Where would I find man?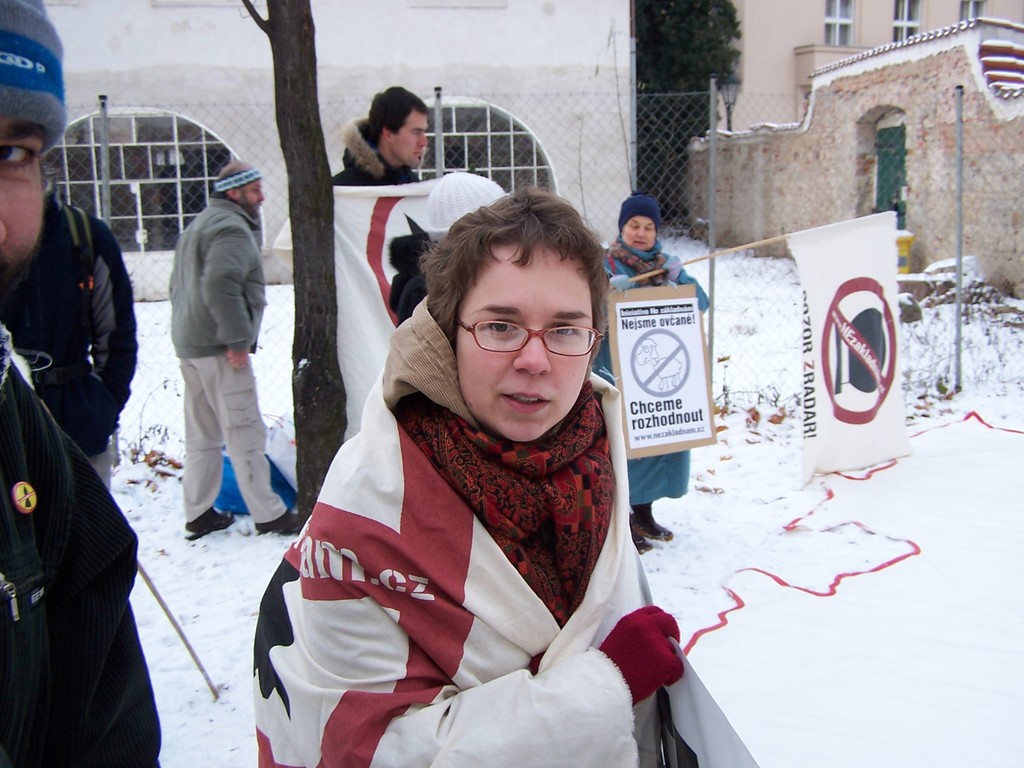
At l=335, t=83, r=429, b=183.
